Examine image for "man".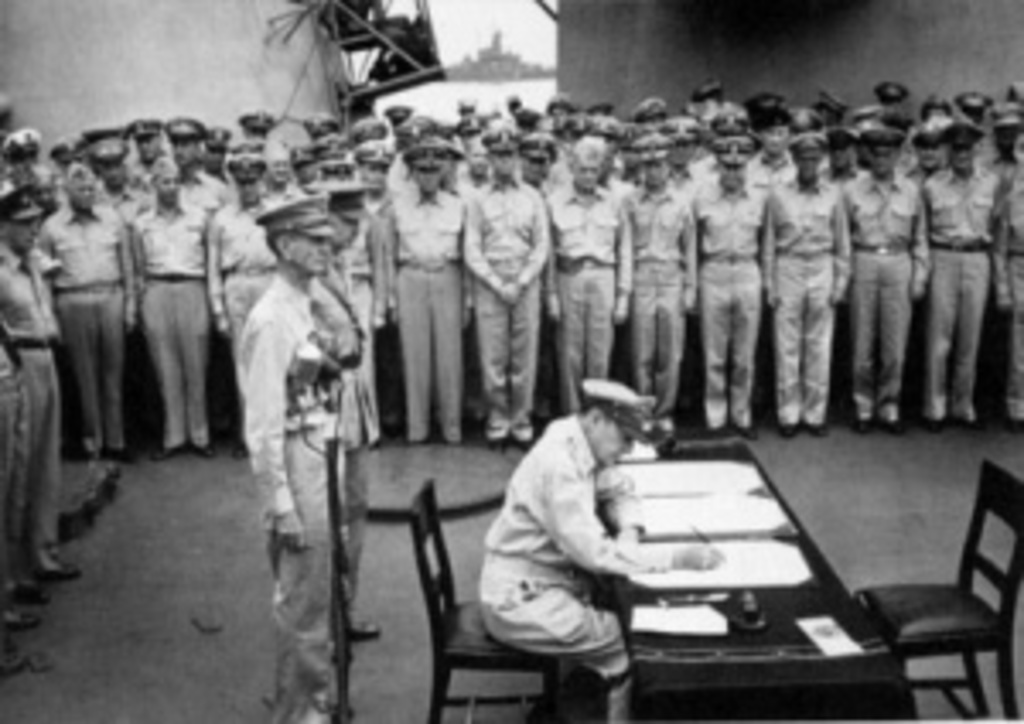
Examination result: left=468, top=372, right=696, bottom=710.
